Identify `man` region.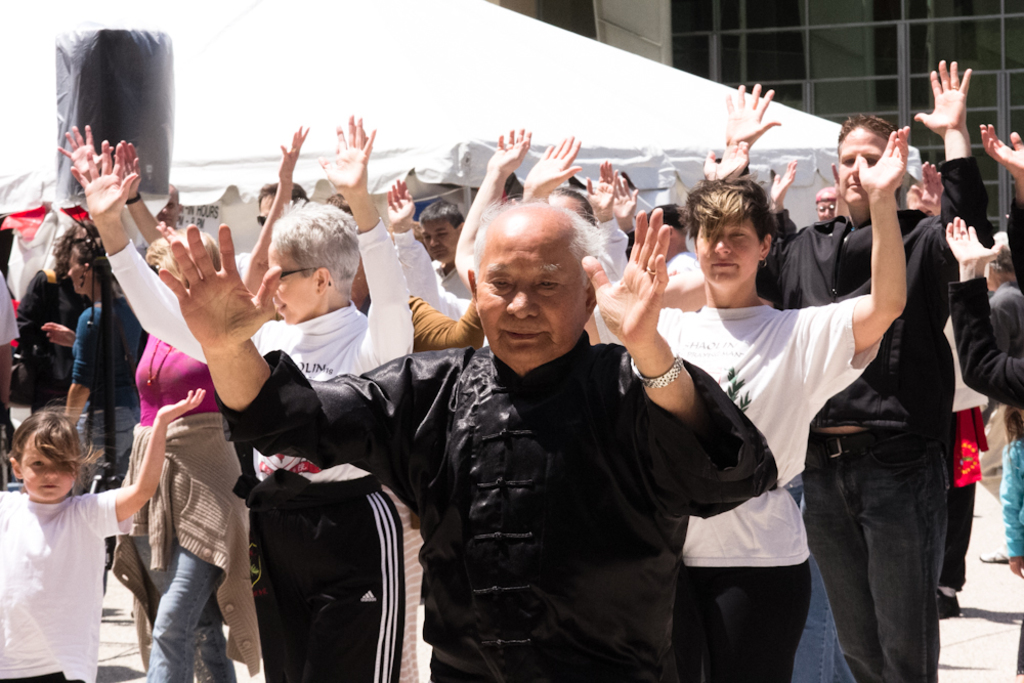
Region: 815, 178, 851, 227.
